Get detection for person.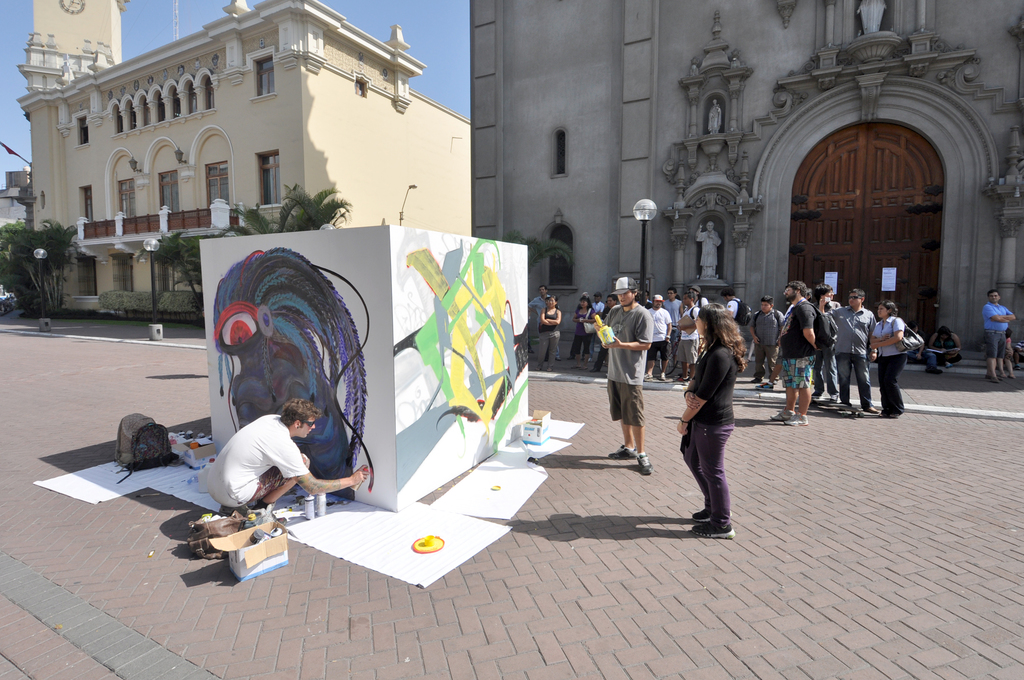
Detection: {"left": 524, "top": 282, "right": 548, "bottom": 350}.
